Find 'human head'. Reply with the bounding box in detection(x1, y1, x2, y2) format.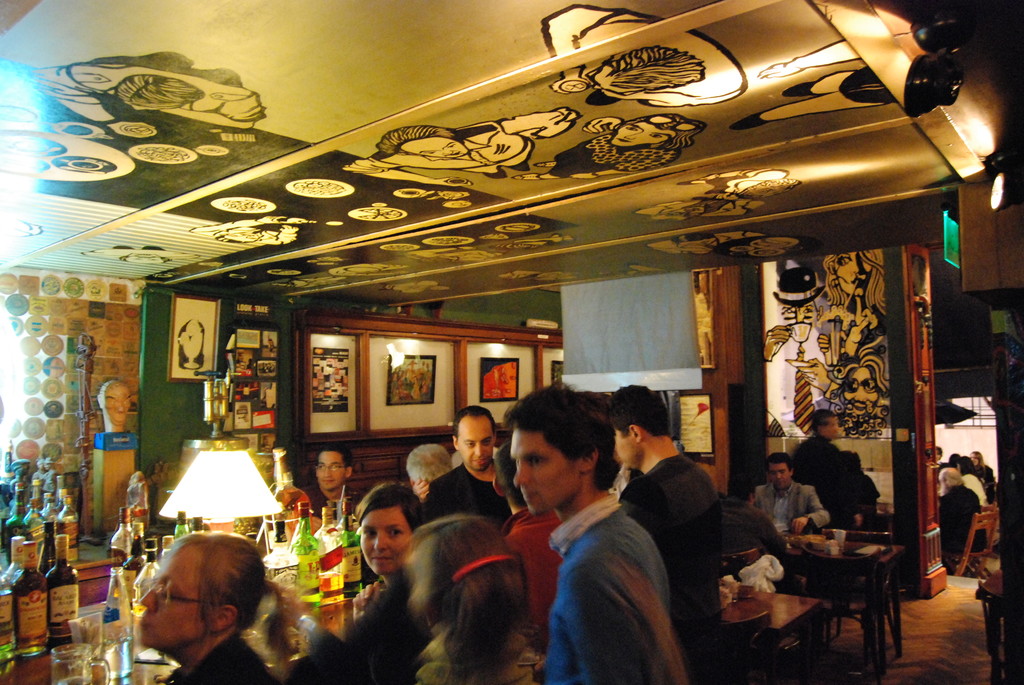
detection(315, 451, 348, 494).
